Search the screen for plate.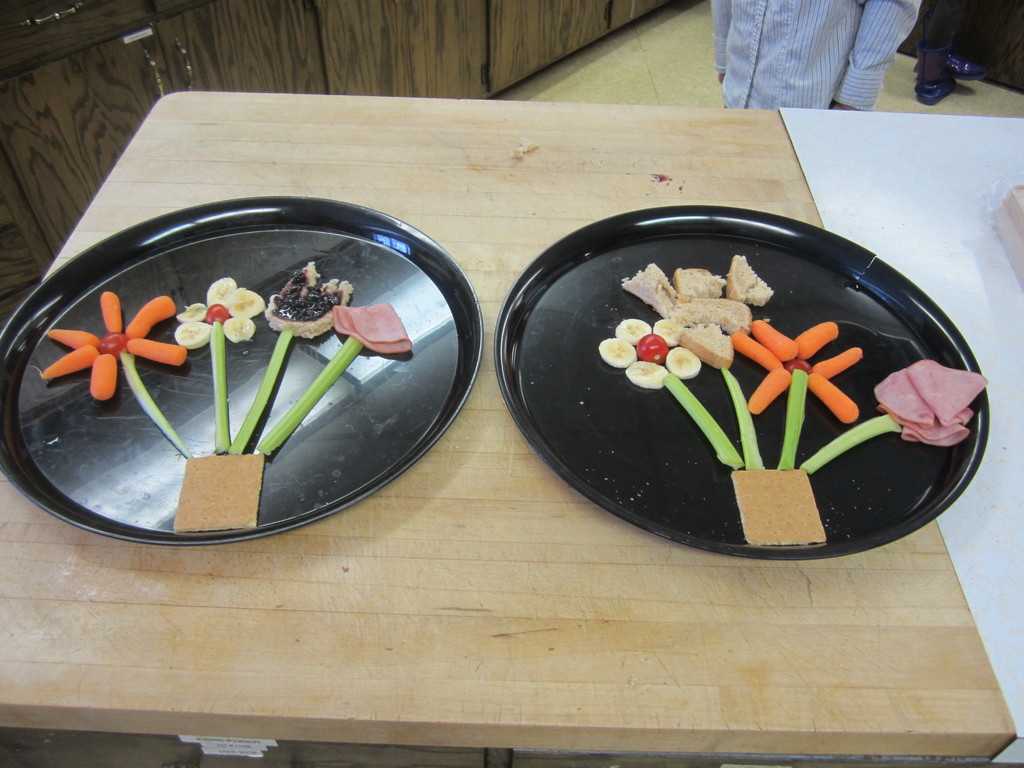
Found at (492,210,967,538).
